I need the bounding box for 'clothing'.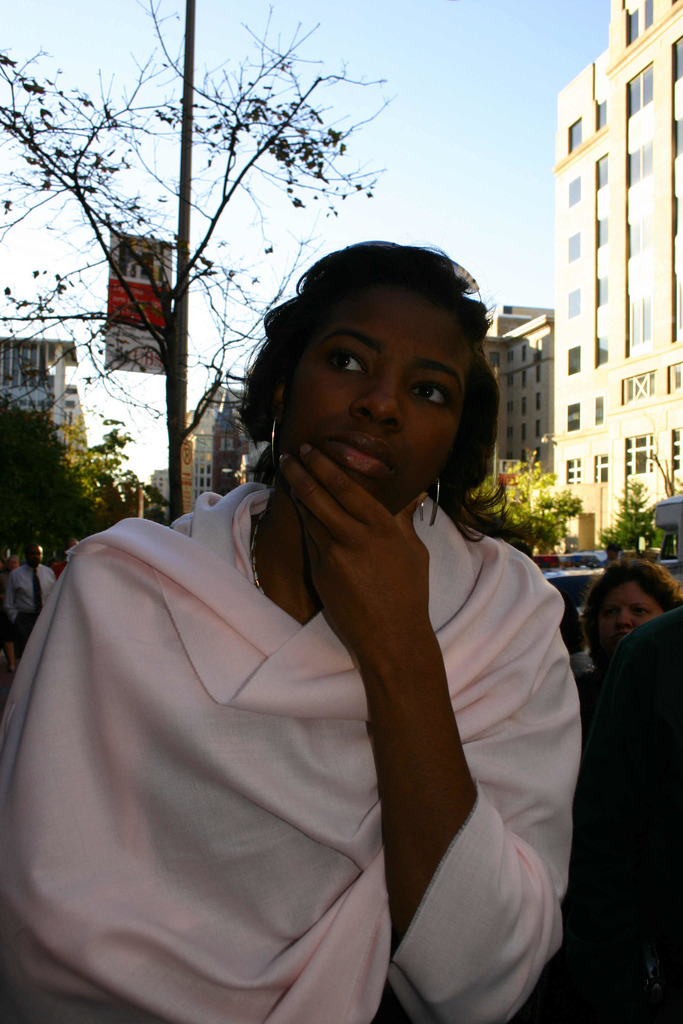
Here it is: [left=3, top=436, right=475, bottom=1023].
